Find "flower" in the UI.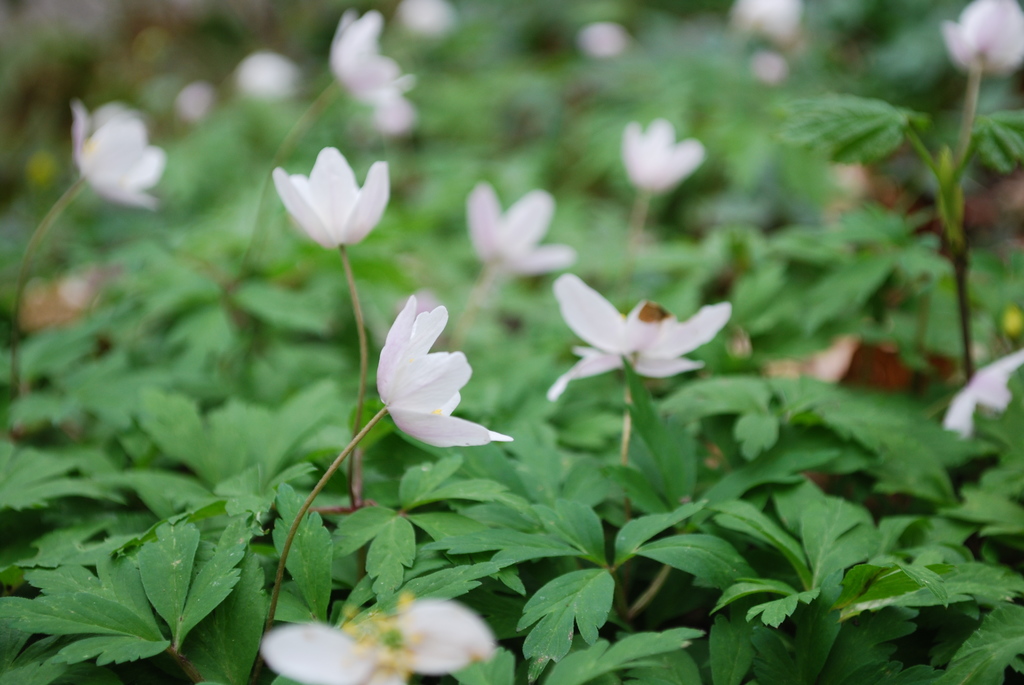
UI element at region(326, 9, 420, 129).
